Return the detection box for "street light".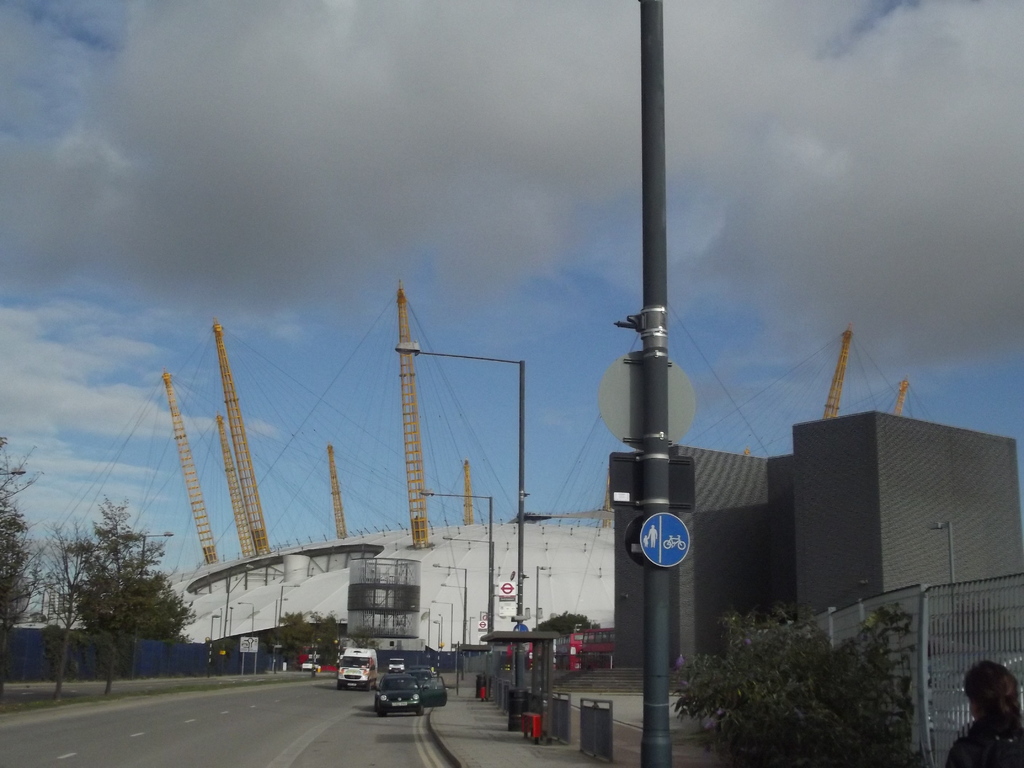
<bbox>270, 596, 289, 658</bbox>.
